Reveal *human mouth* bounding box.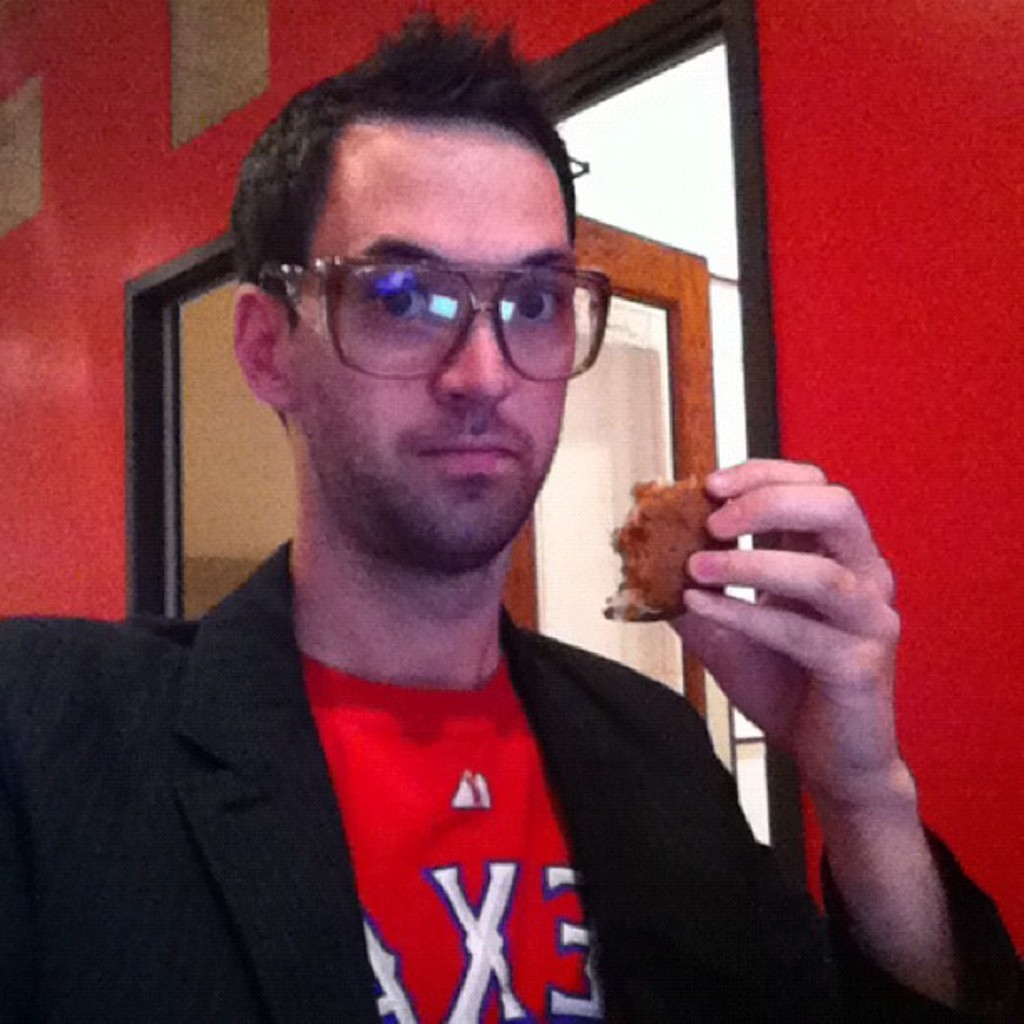
Revealed: BBox(407, 425, 539, 485).
